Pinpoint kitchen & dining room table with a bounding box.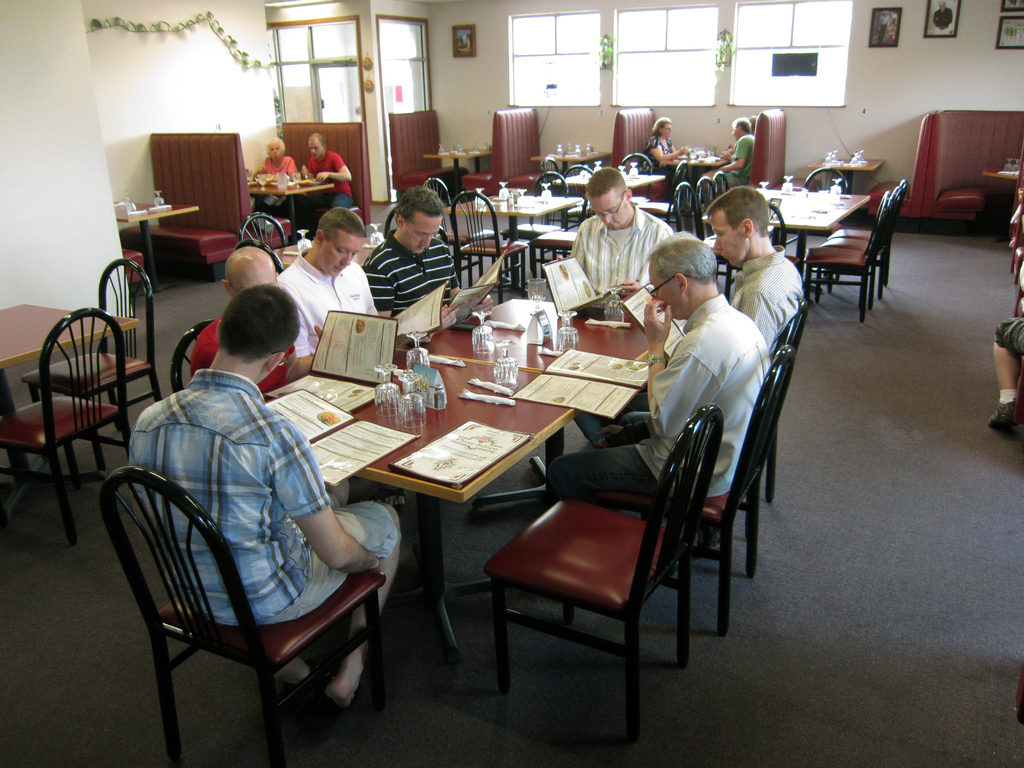
{"x1": 676, "y1": 161, "x2": 911, "y2": 318}.
